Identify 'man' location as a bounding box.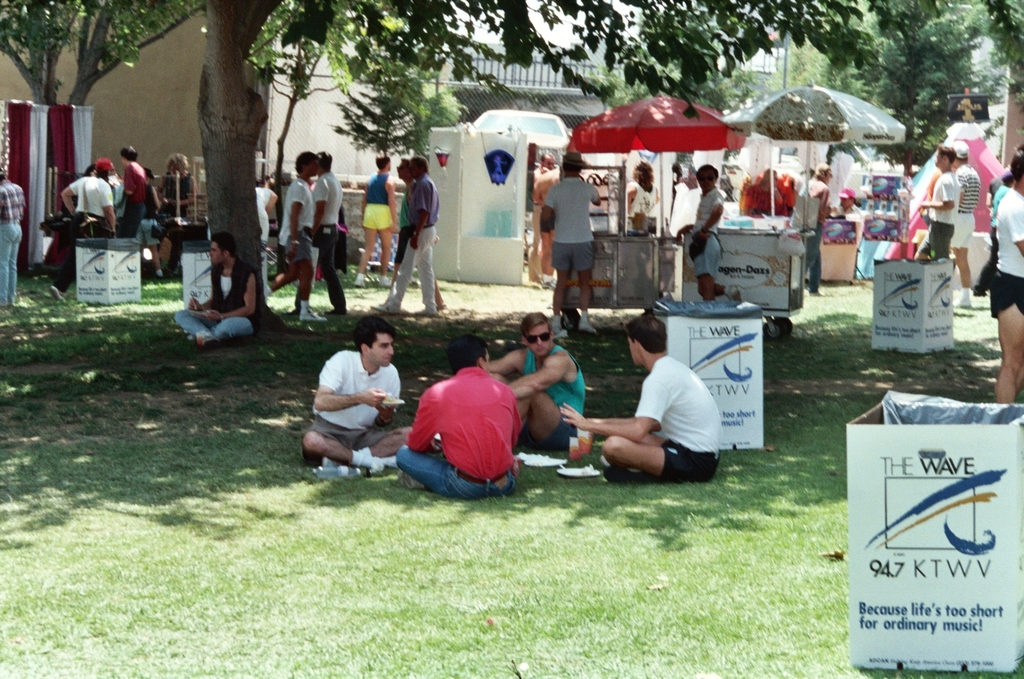
(311, 144, 353, 314).
